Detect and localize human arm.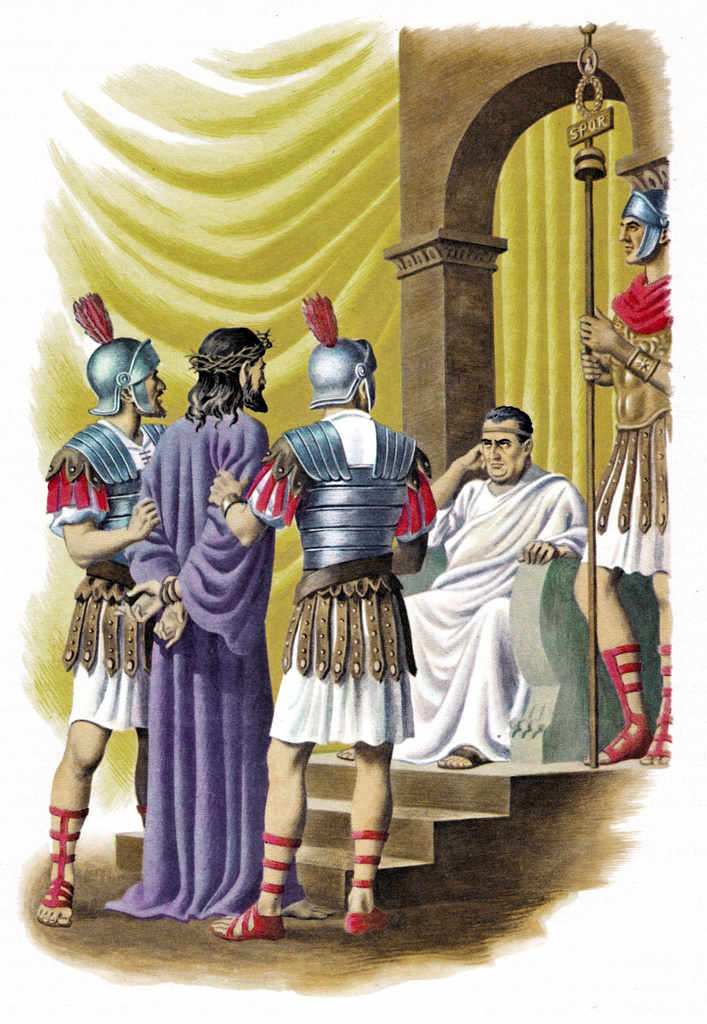
Localized at [x1=577, y1=348, x2=612, y2=392].
